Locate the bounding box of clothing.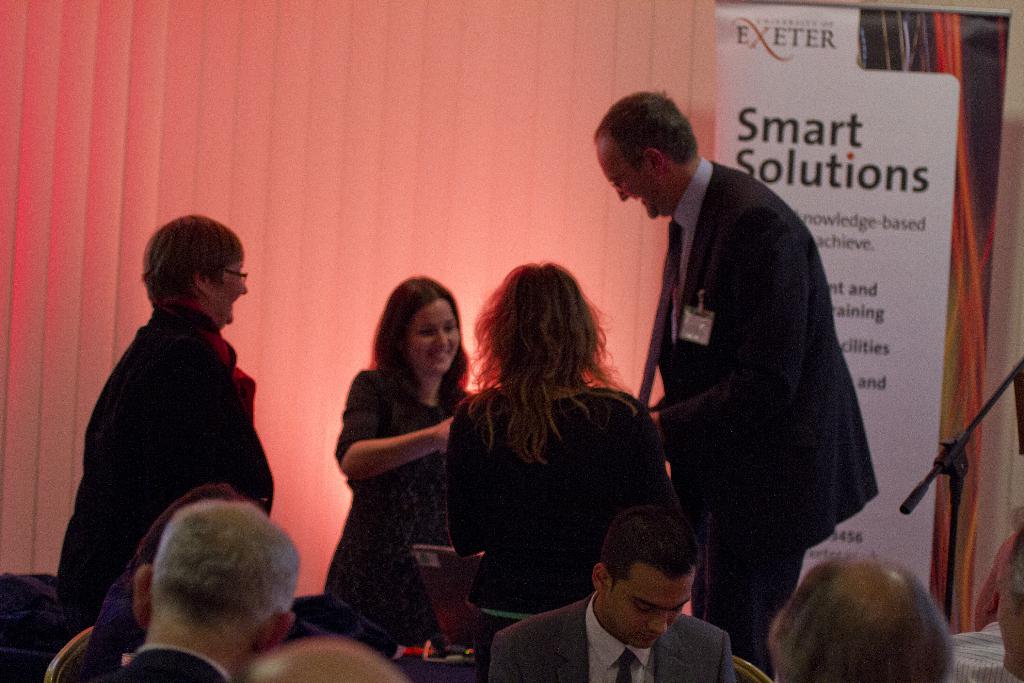
Bounding box: rect(437, 388, 692, 662).
